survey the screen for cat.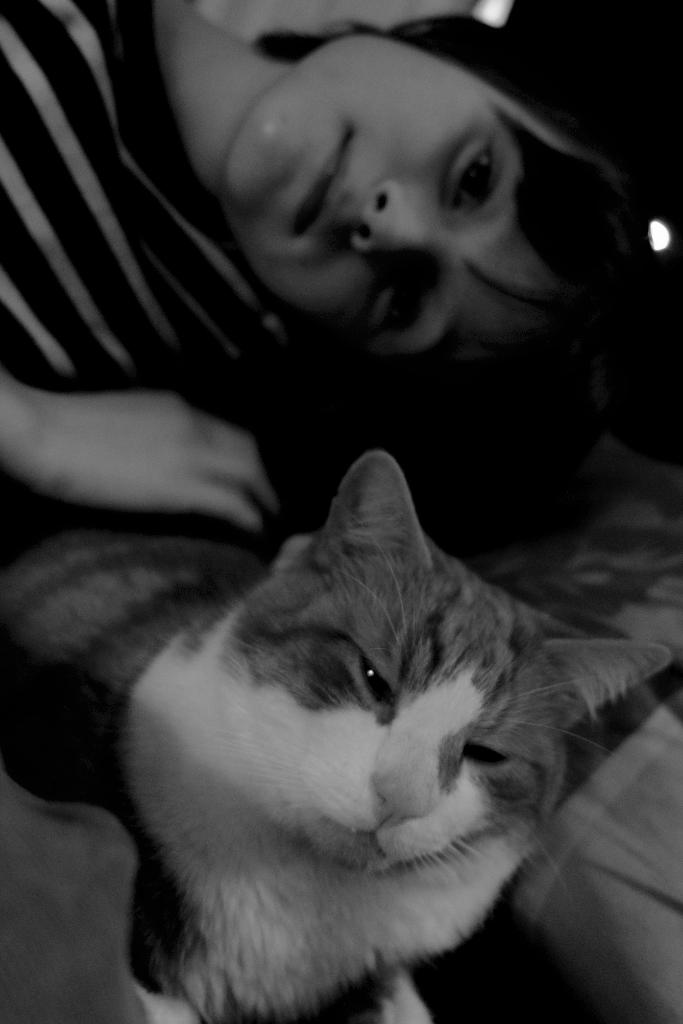
Survey found: <bbox>3, 450, 673, 1023</bbox>.
